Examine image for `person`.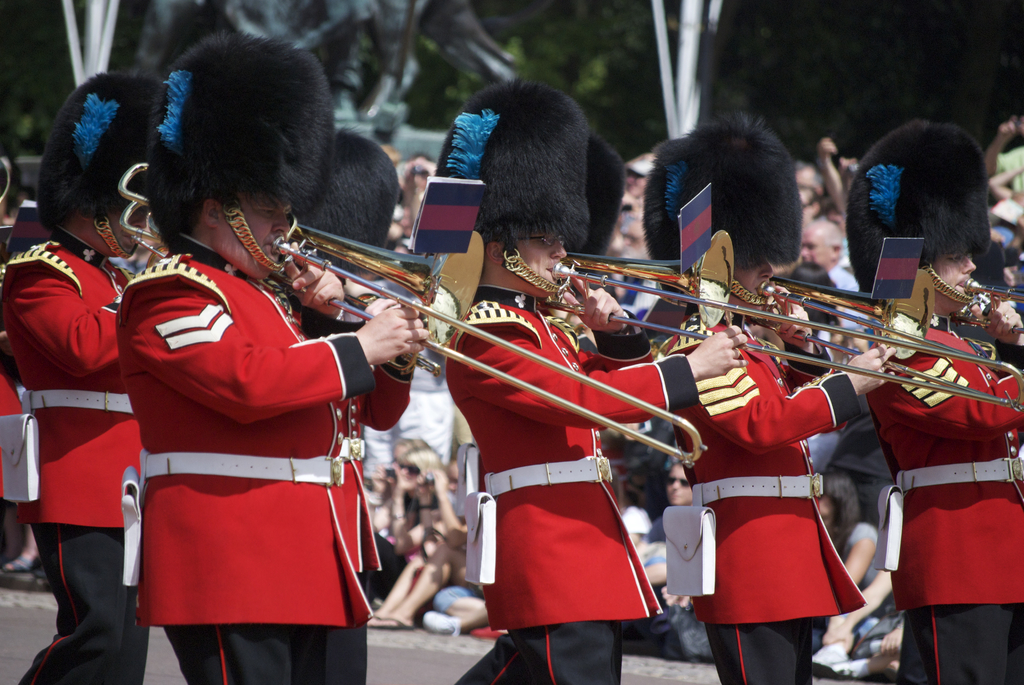
Examination result: bbox=[115, 33, 431, 684].
